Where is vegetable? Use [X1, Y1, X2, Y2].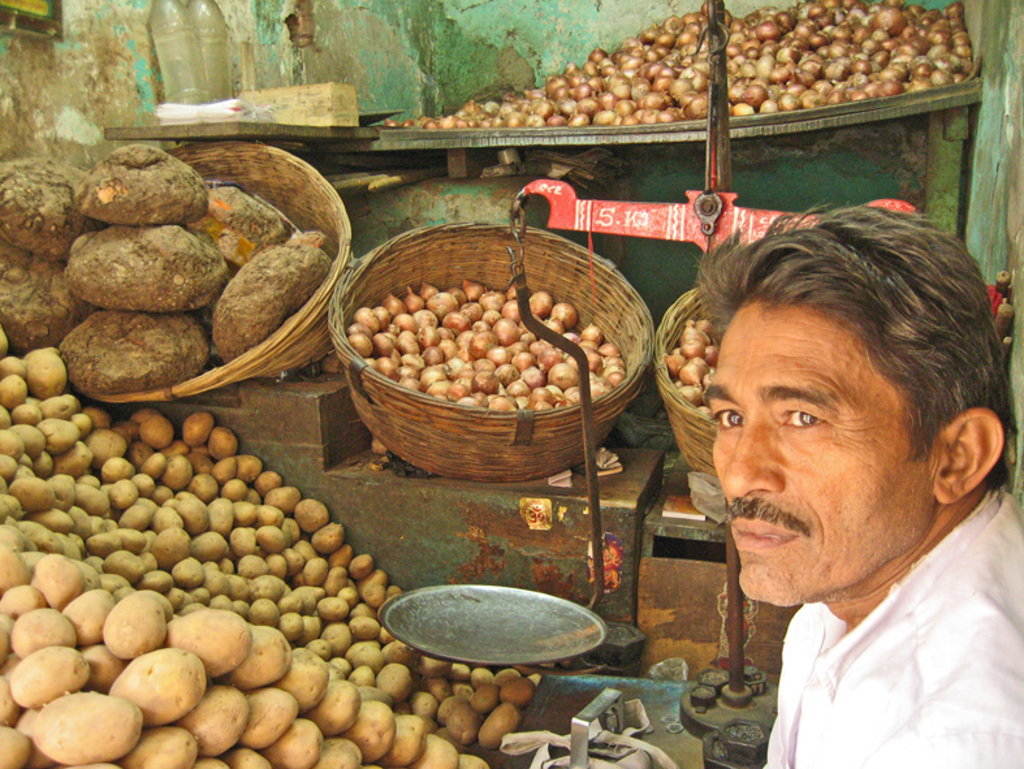
[349, 332, 372, 357].
